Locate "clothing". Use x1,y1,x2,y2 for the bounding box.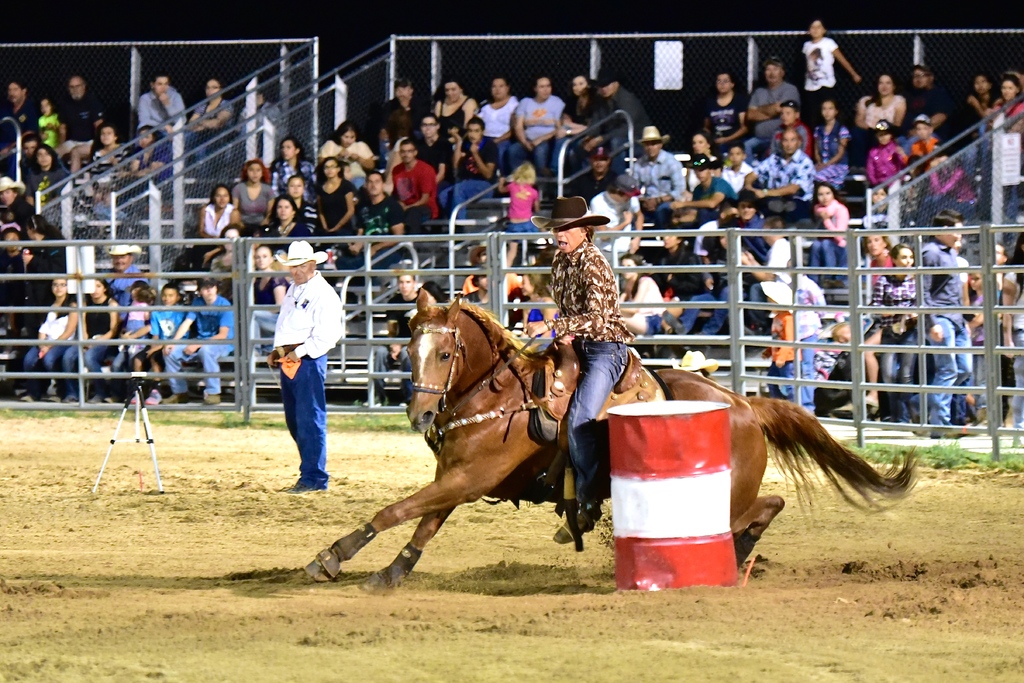
698,176,739,220.
